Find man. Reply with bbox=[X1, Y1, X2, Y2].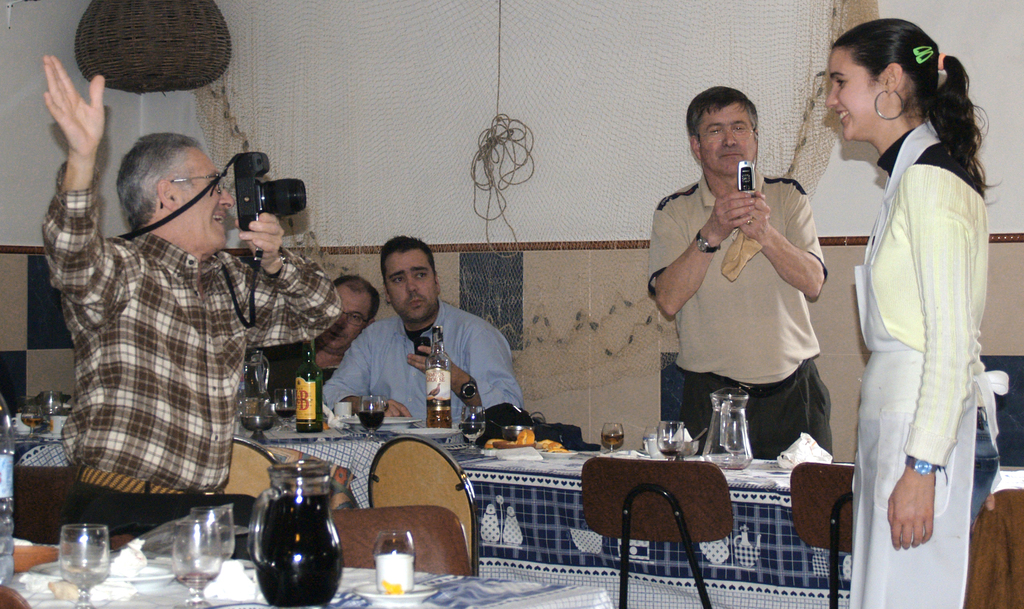
bbox=[639, 73, 834, 486].
